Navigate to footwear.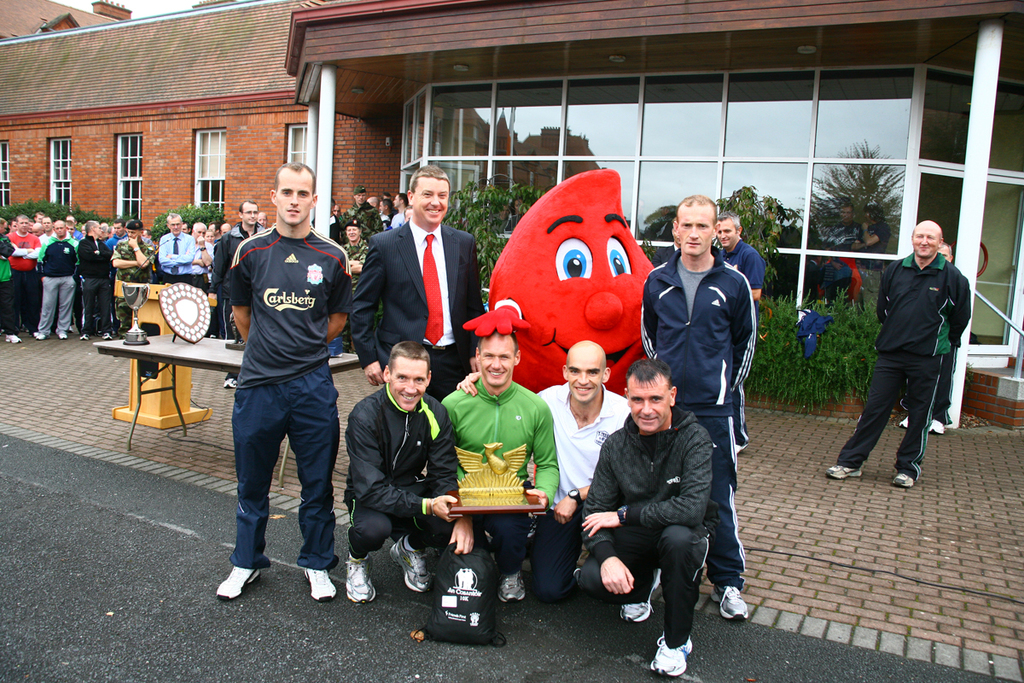
Navigation target: [x1=229, y1=380, x2=240, y2=389].
